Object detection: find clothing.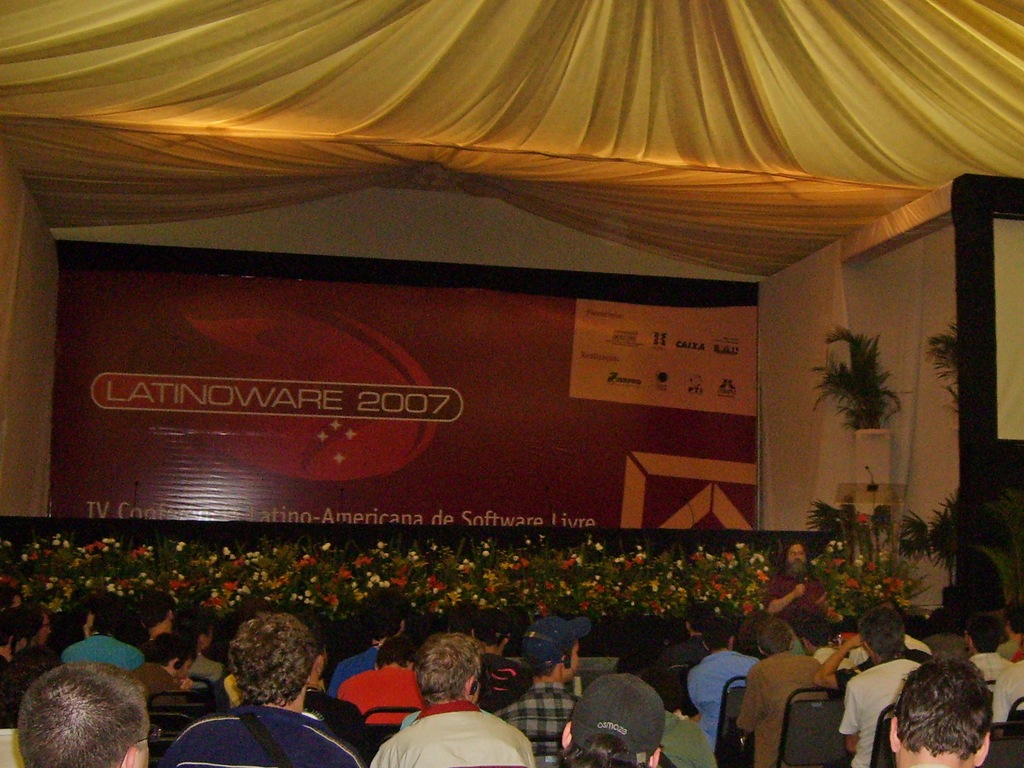
990, 658, 1023, 721.
